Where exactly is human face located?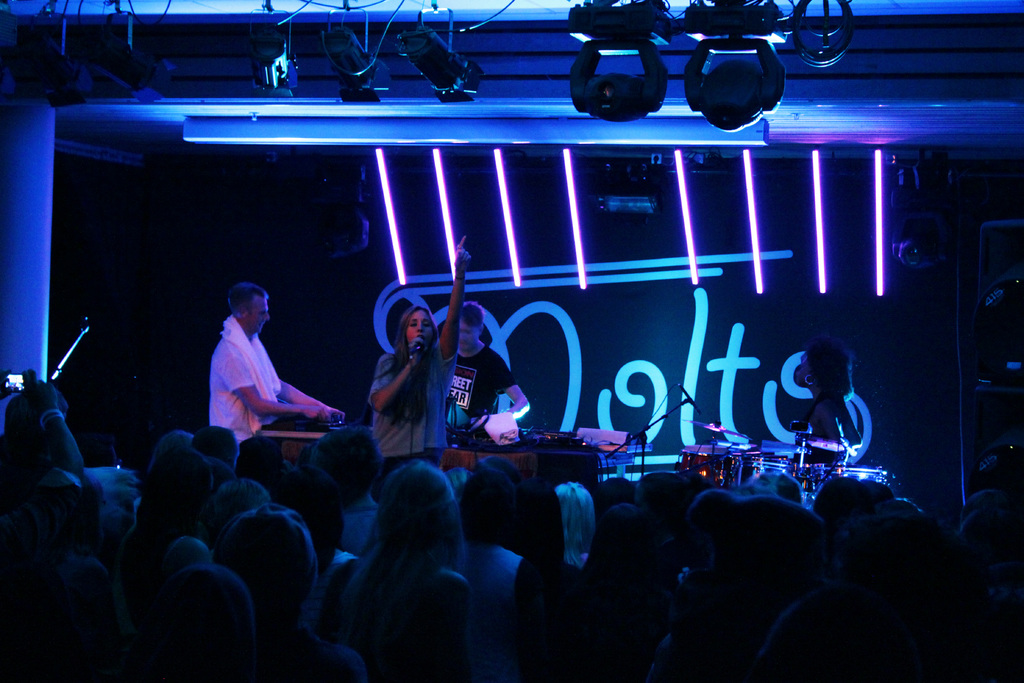
Its bounding box is Rect(407, 309, 432, 352).
